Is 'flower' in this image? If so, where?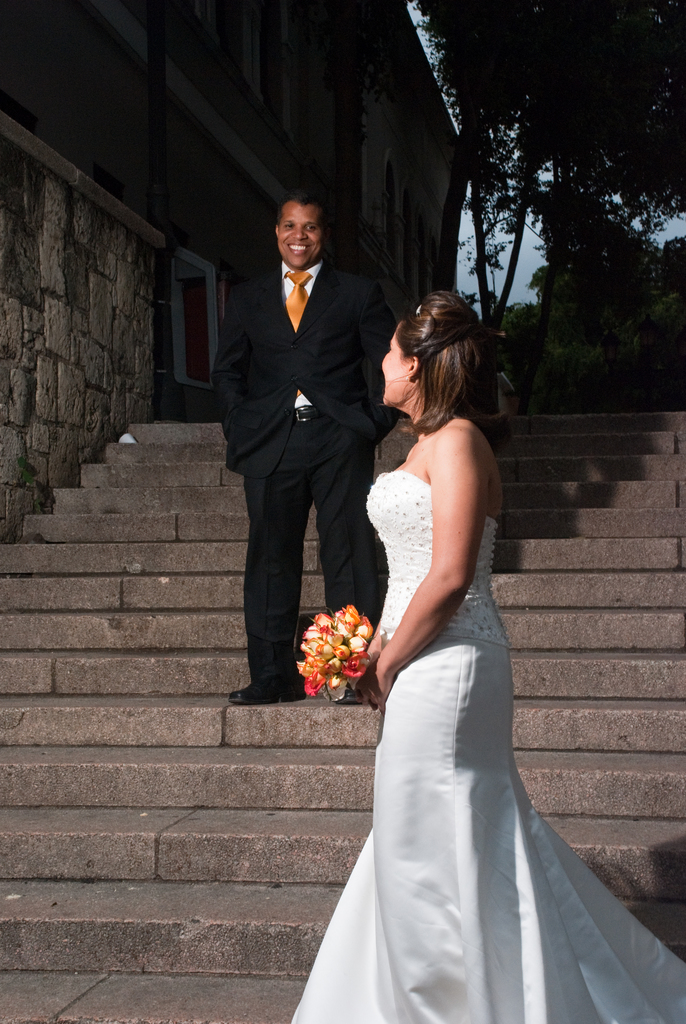
Yes, at l=332, t=608, r=360, b=629.
